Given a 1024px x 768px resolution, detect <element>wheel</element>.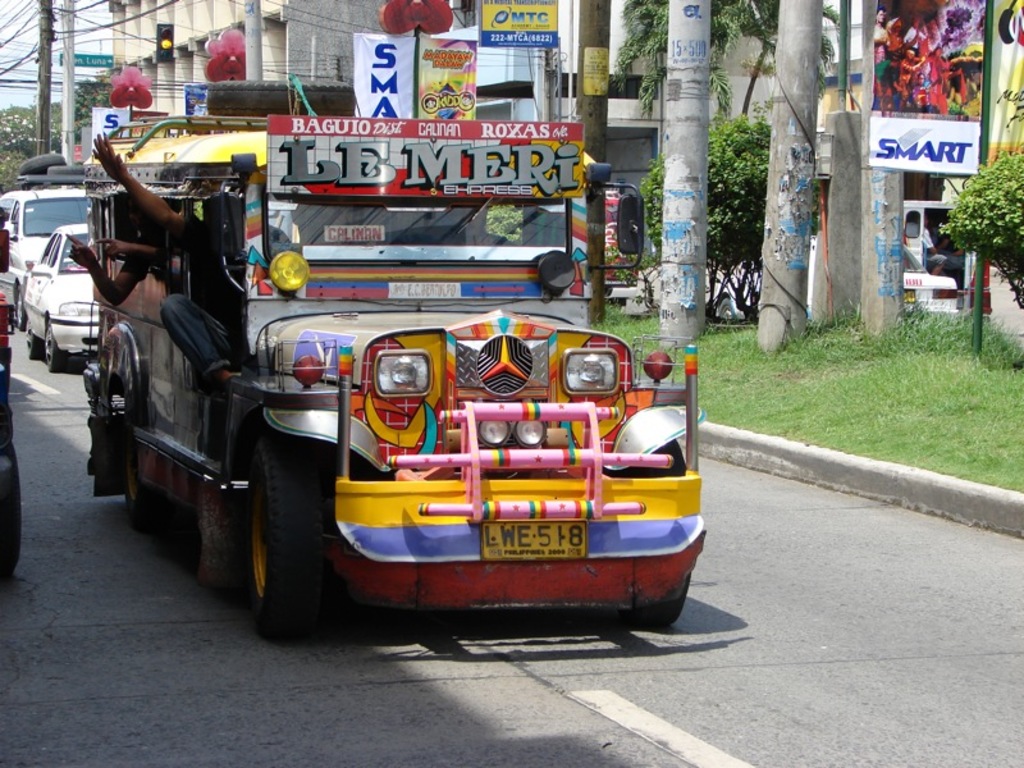
224/428/329/635.
